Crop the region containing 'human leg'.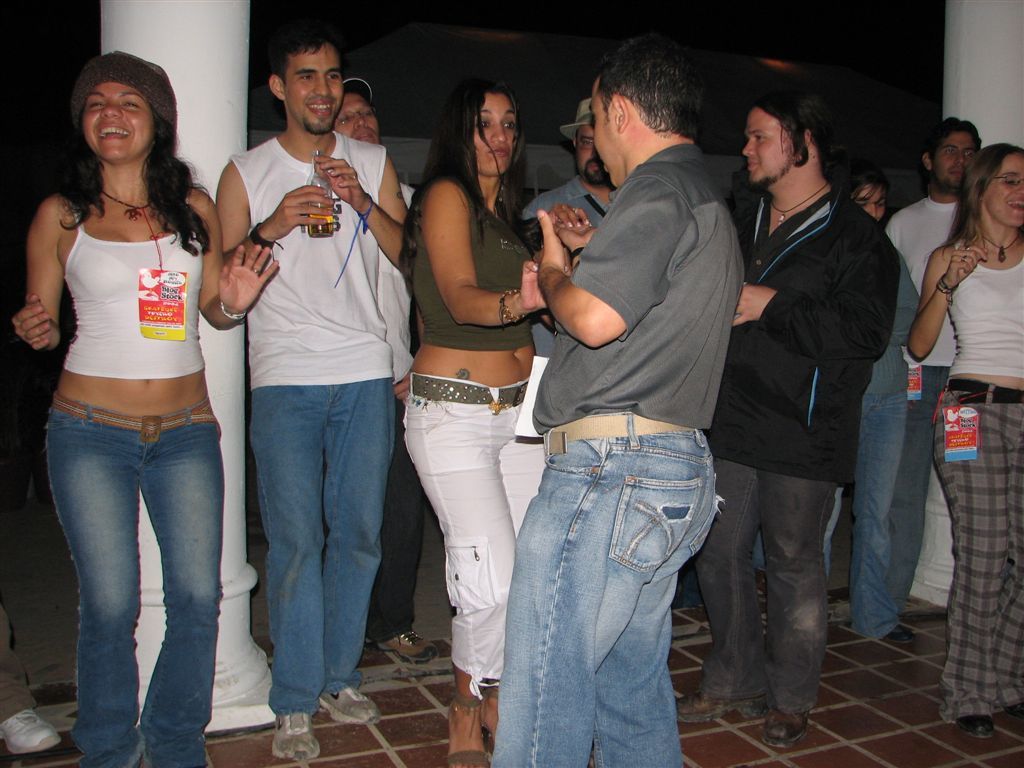
Crop region: [497, 389, 555, 540].
